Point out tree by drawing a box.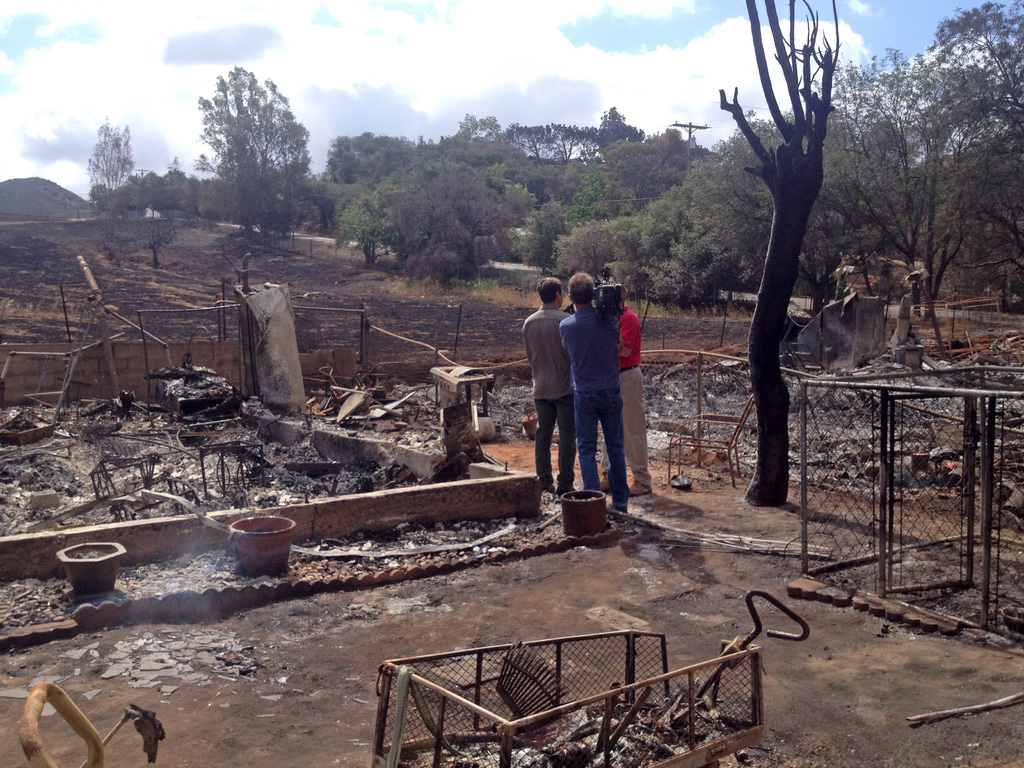
box(81, 117, 136, 198).
